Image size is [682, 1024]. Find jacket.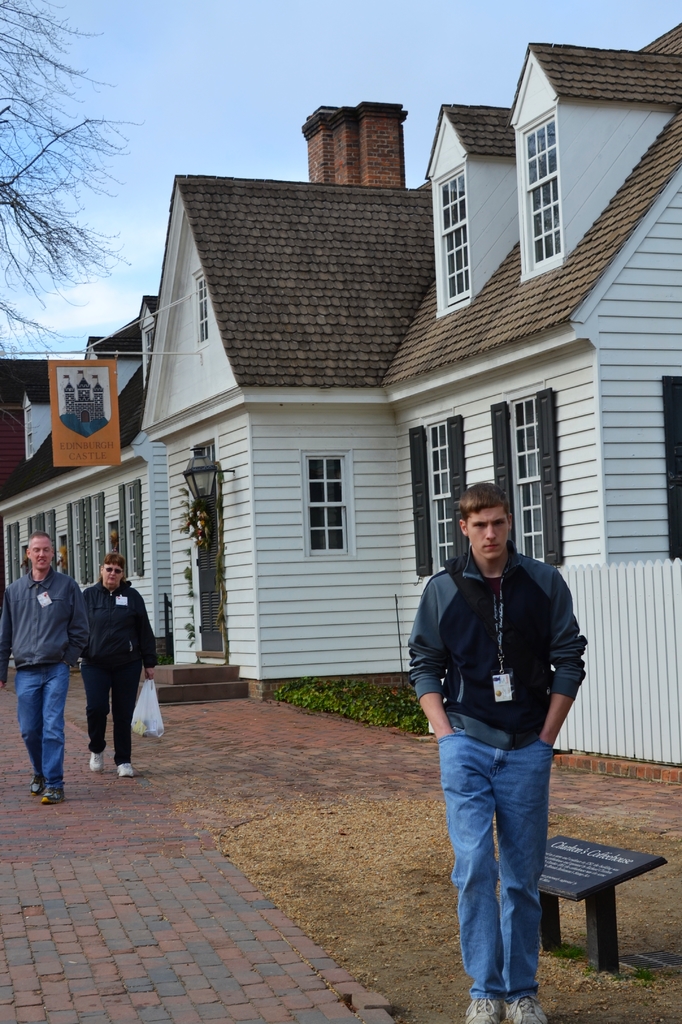
bbox=[405, 543, 589, 748].
